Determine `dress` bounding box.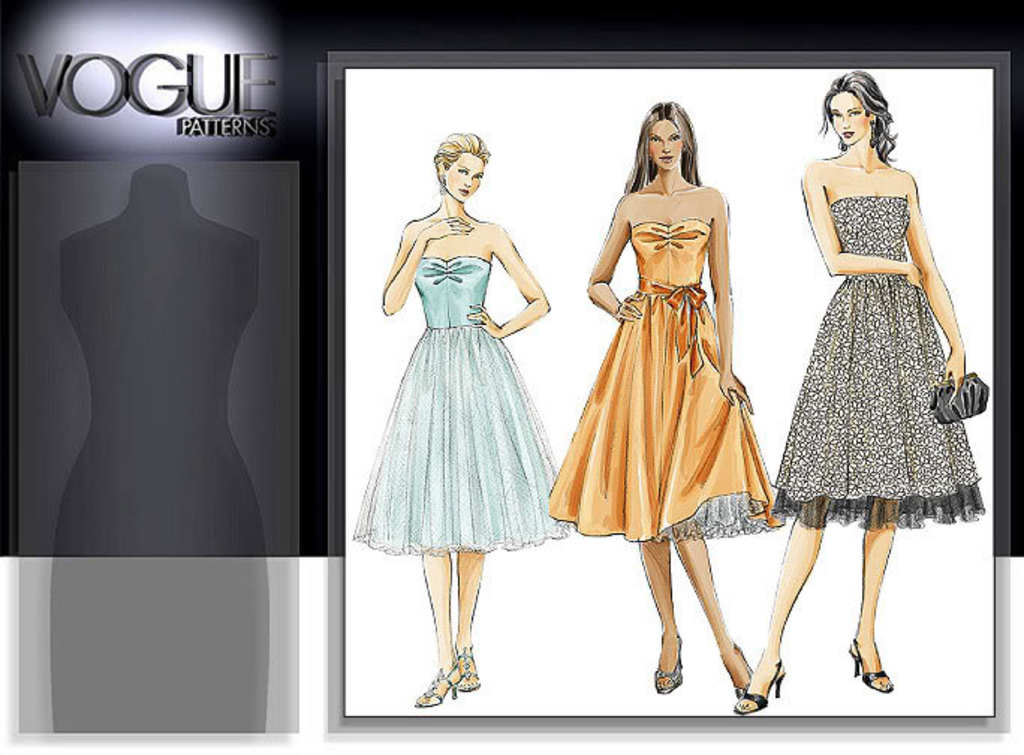
Determined: (left=545, top=216, right=786, bottom=545).
